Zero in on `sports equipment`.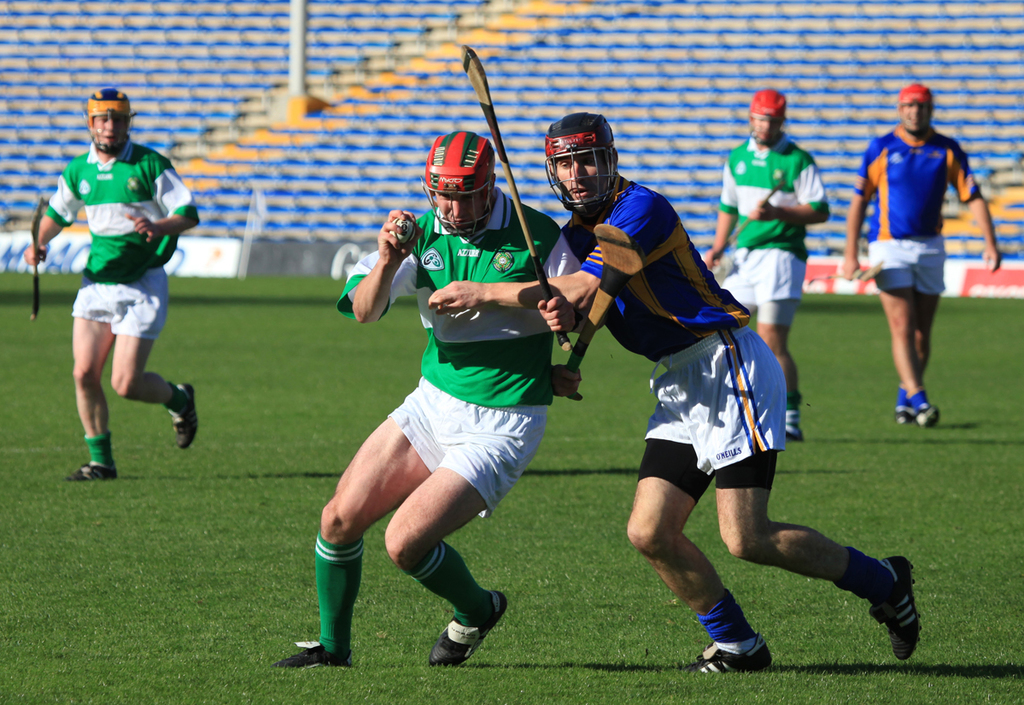
Zeroed in: left=428, top=585, right=509, bottom=670.
